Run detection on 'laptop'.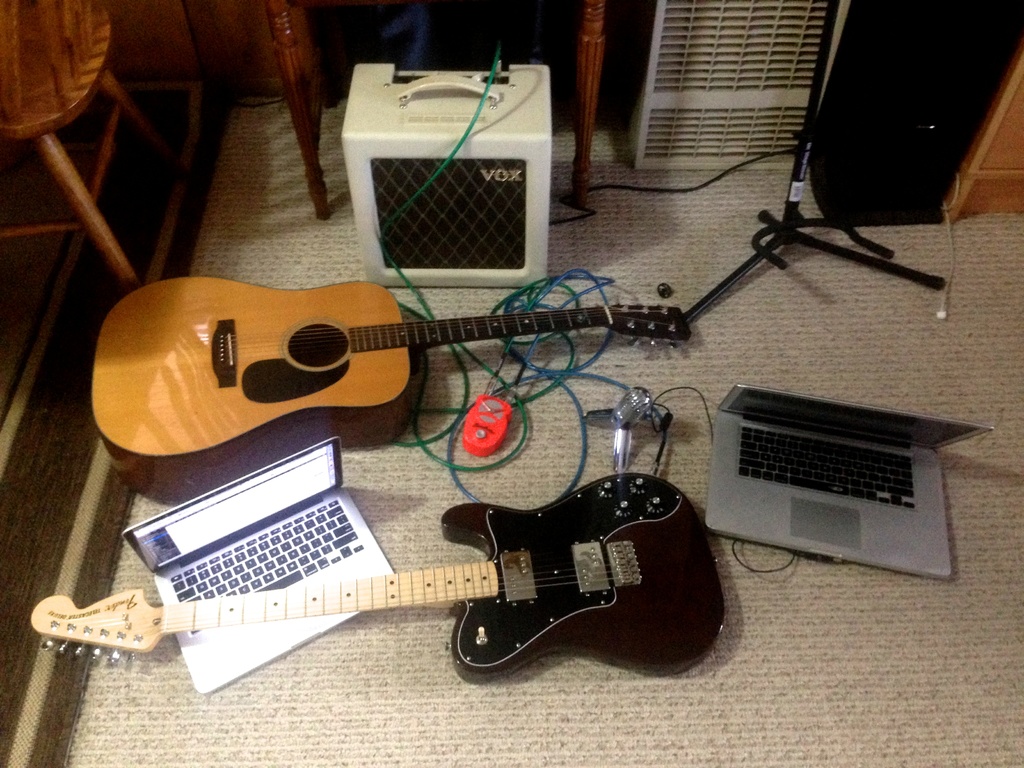
Result: [x1=125, y1=436, x2=401, y2=696].
